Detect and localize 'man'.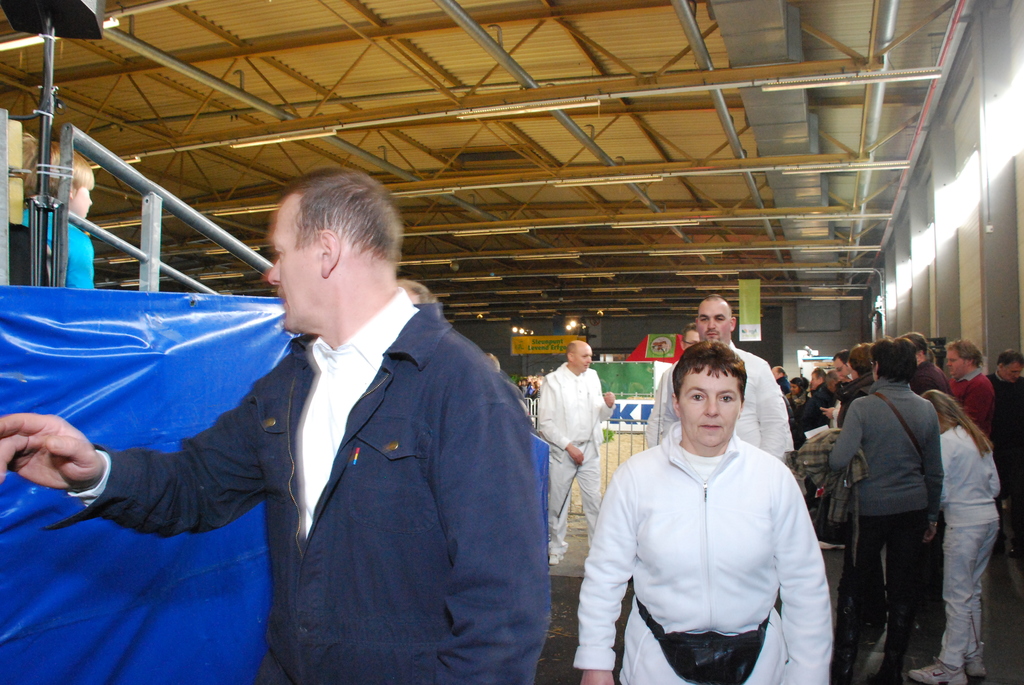
Localized at crop(799, 365, 833, 434).
